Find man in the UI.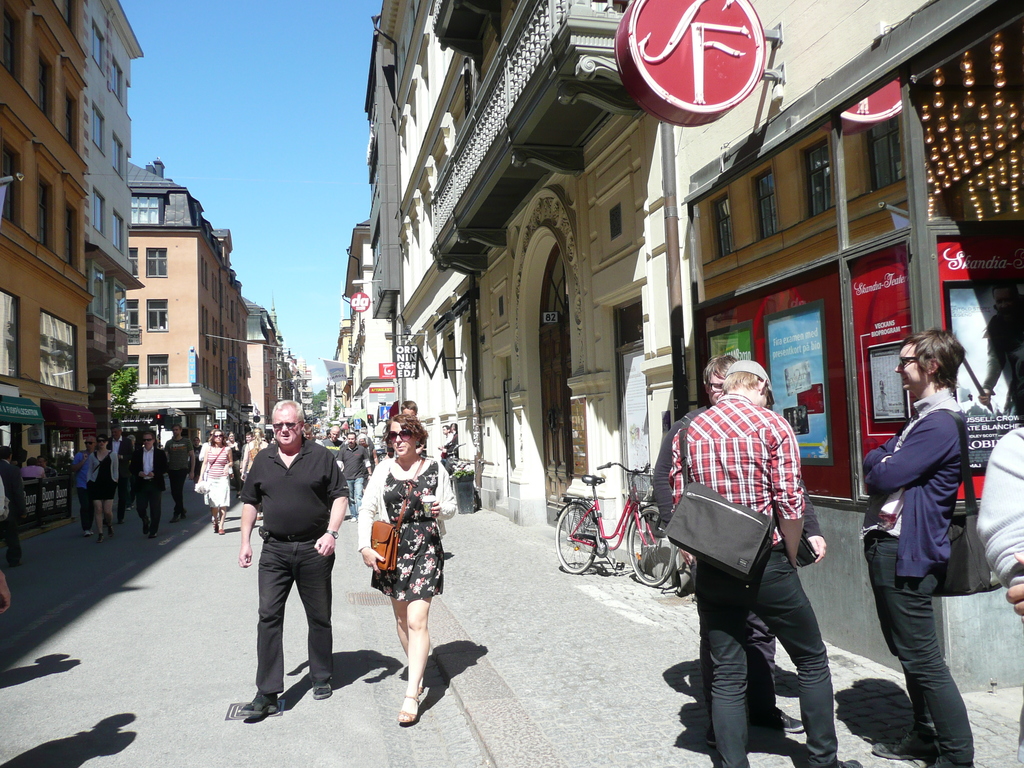
UI element at detection(167, 425, 197, 525).
